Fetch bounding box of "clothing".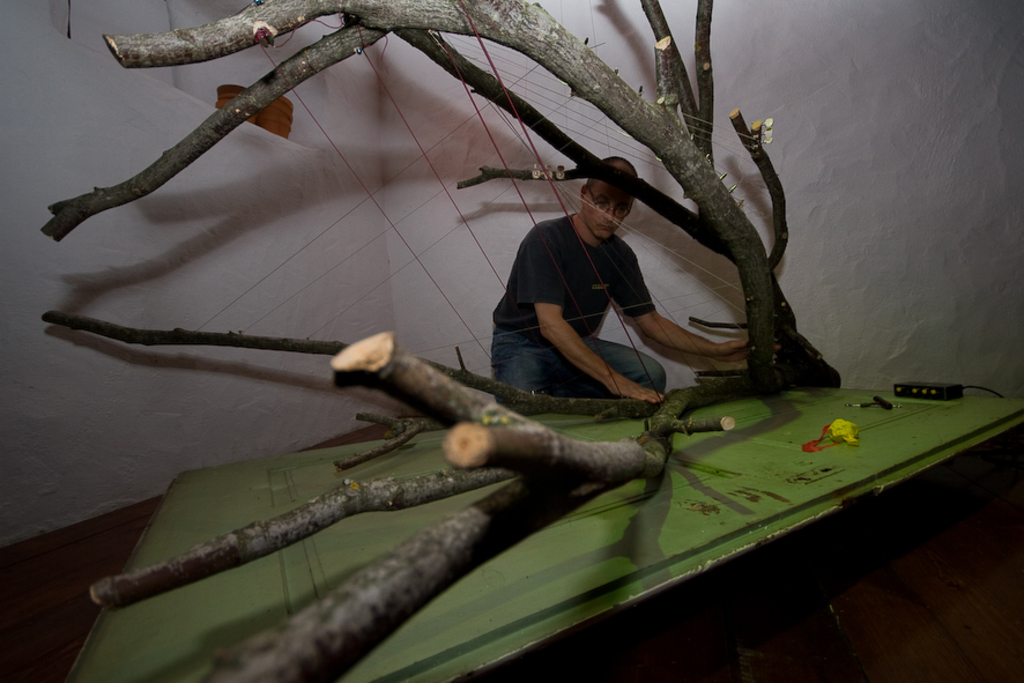
Bbox: bbox=[495, 216, 667, 423].
